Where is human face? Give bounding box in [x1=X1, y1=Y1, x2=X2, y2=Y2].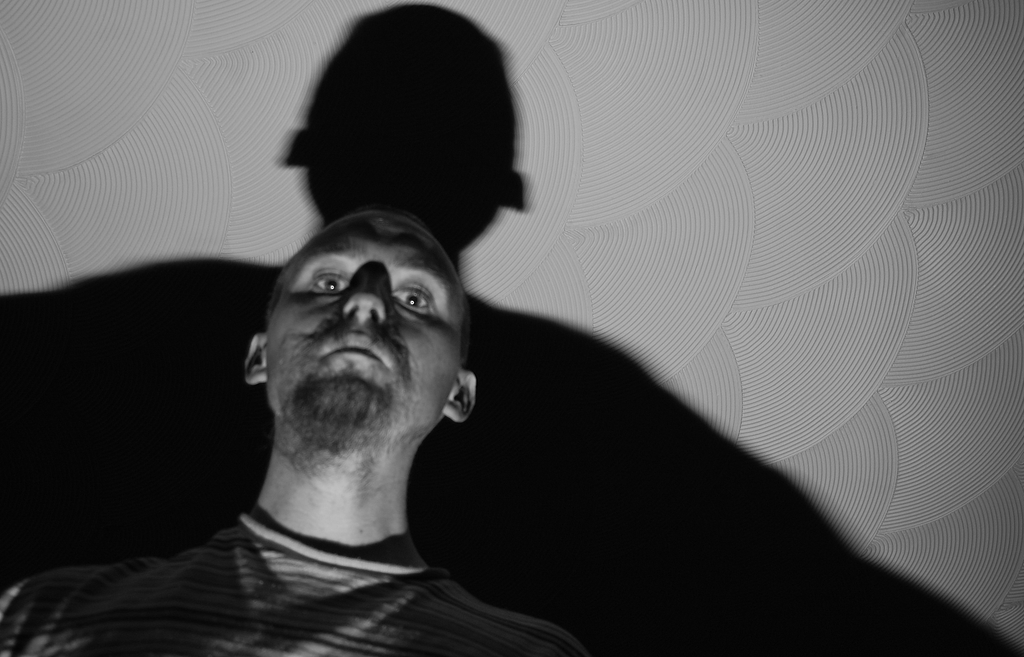
[x1=265, y1=204, x2=467, y2=454].
